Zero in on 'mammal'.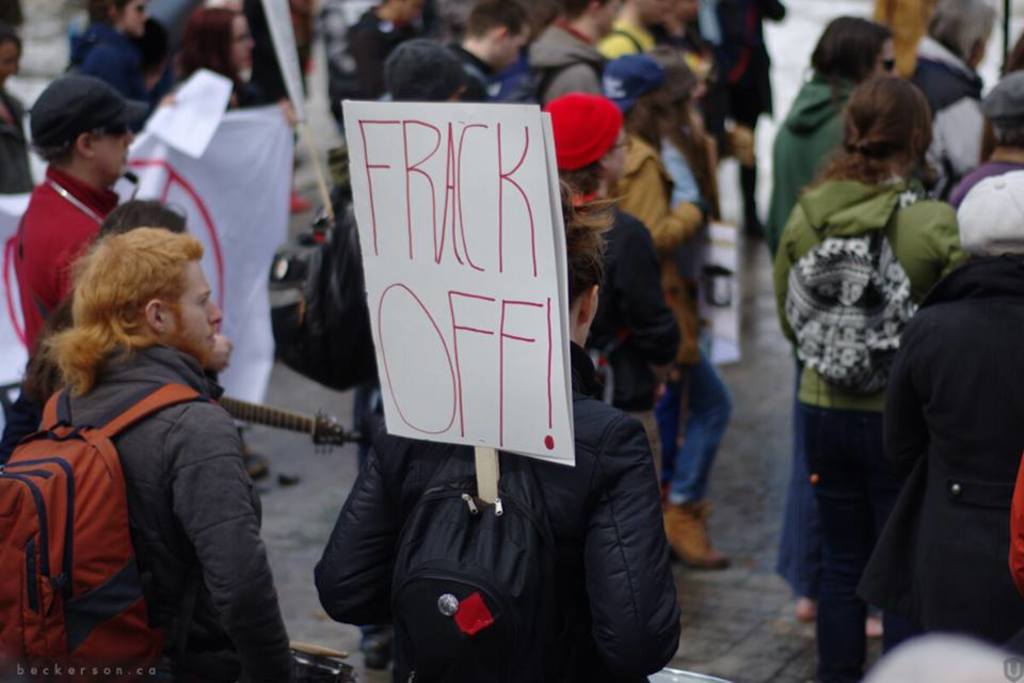
Zeroed in: [4, 207, 322, 667].
